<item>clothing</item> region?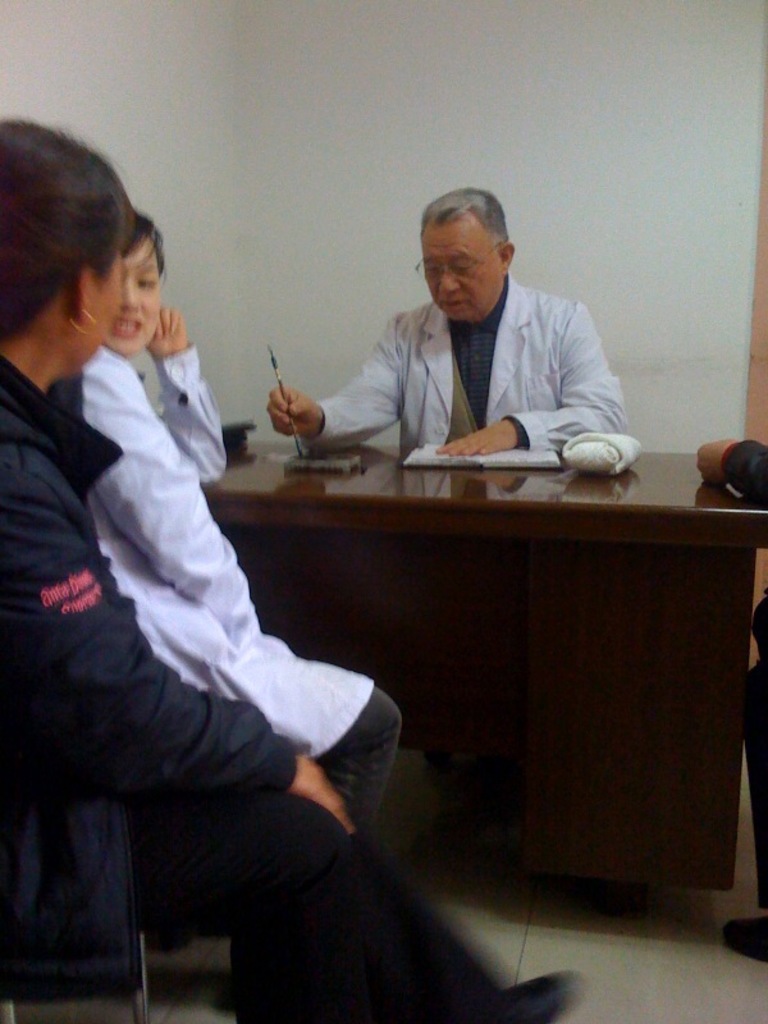
pyautogui.locateOnScreen(0, 358, 516, 1023)
